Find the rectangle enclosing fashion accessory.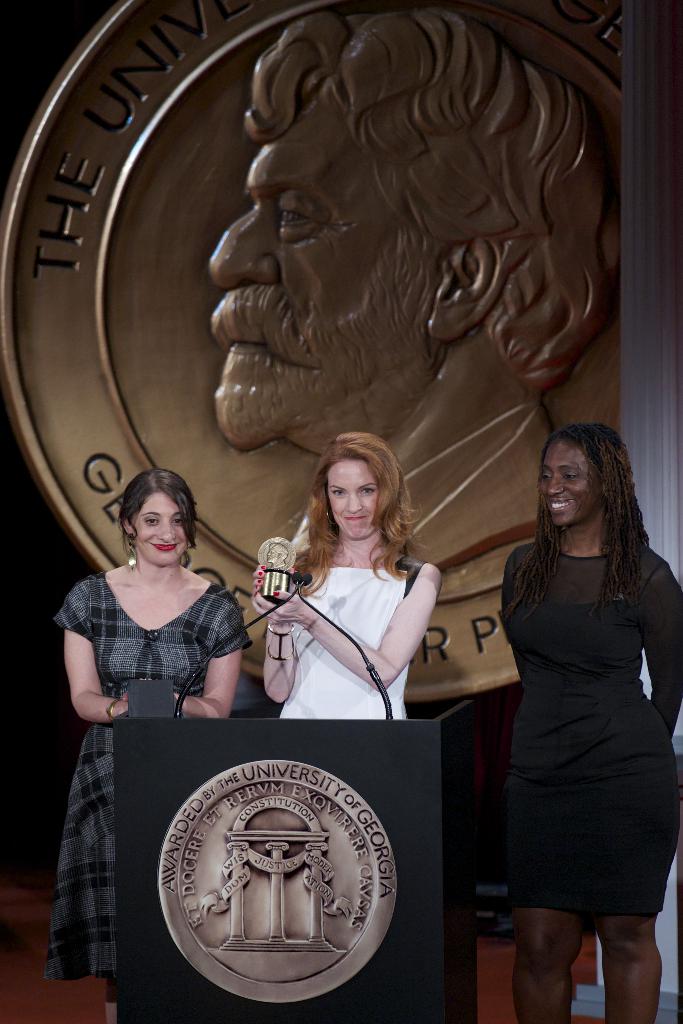
256 570 266 577.
